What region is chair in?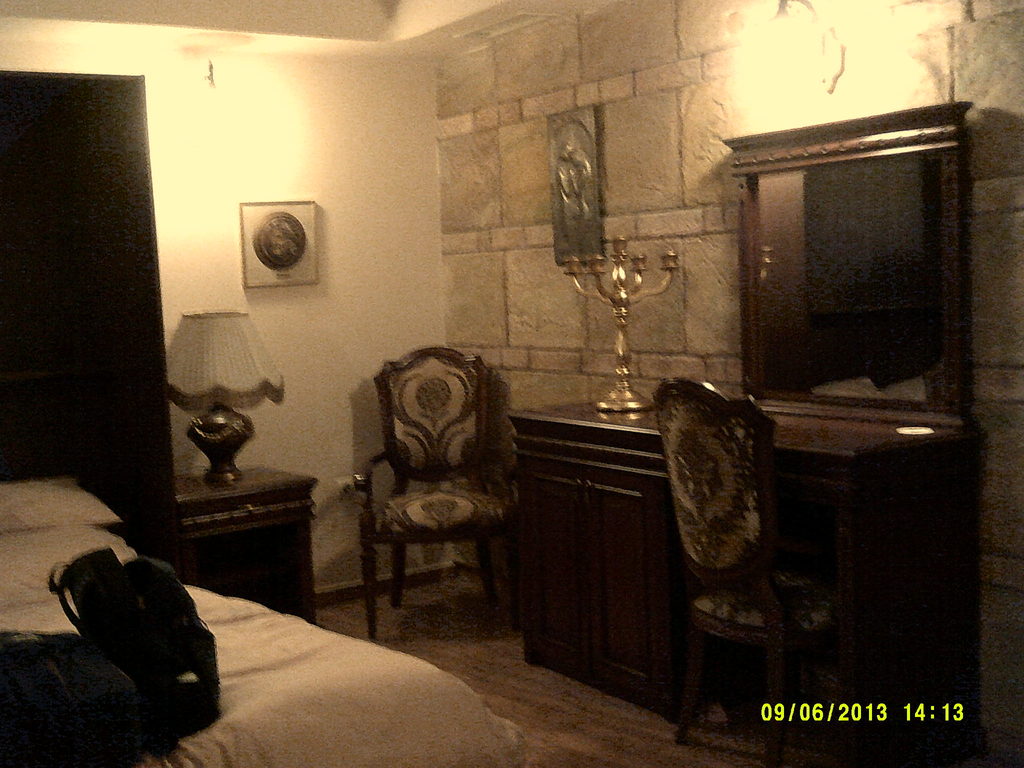
pyautogui.locateOnScreen(649, 376, 876, 767).
